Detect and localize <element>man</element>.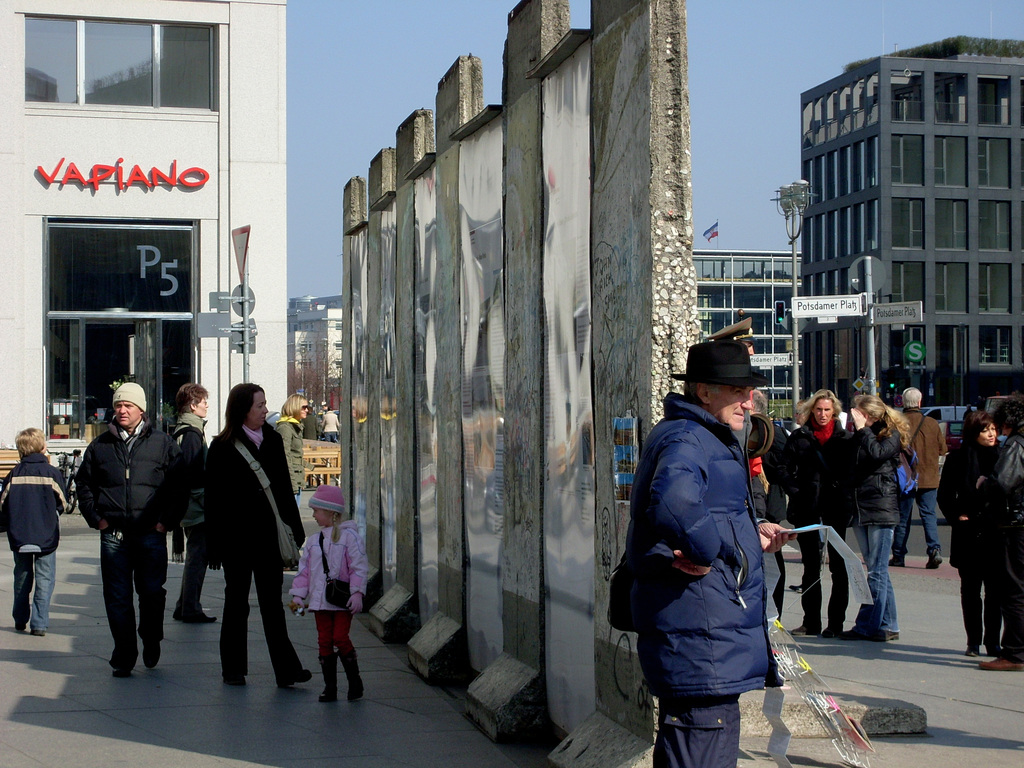
Localized at locate(886, 387, 950, 570).
